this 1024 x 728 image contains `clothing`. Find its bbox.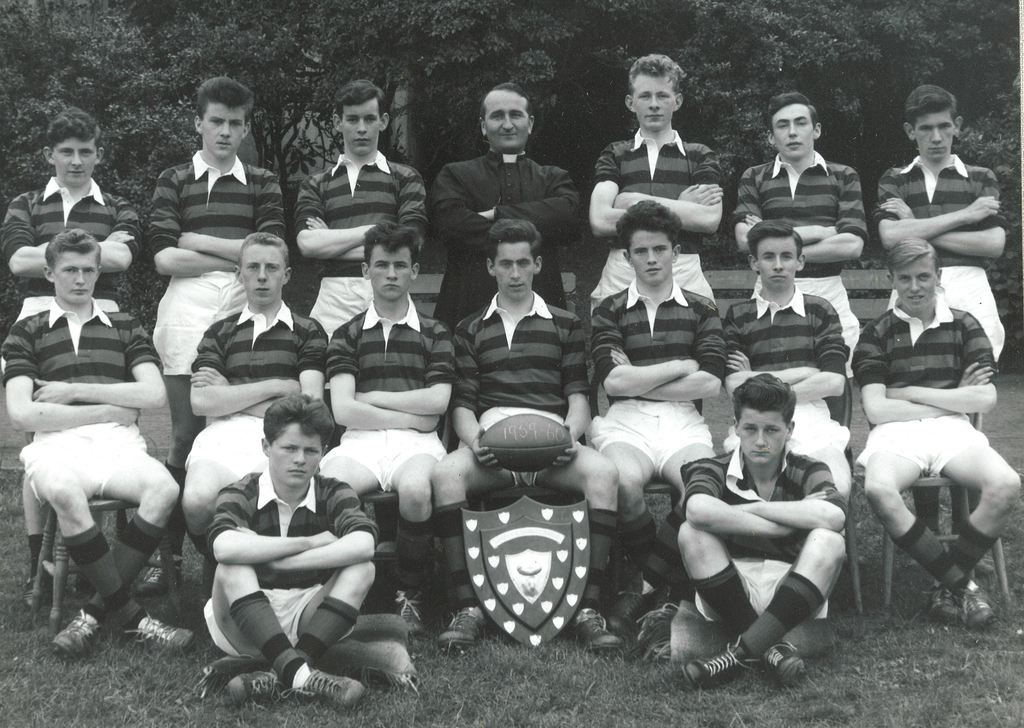
(597,277,728,478).
